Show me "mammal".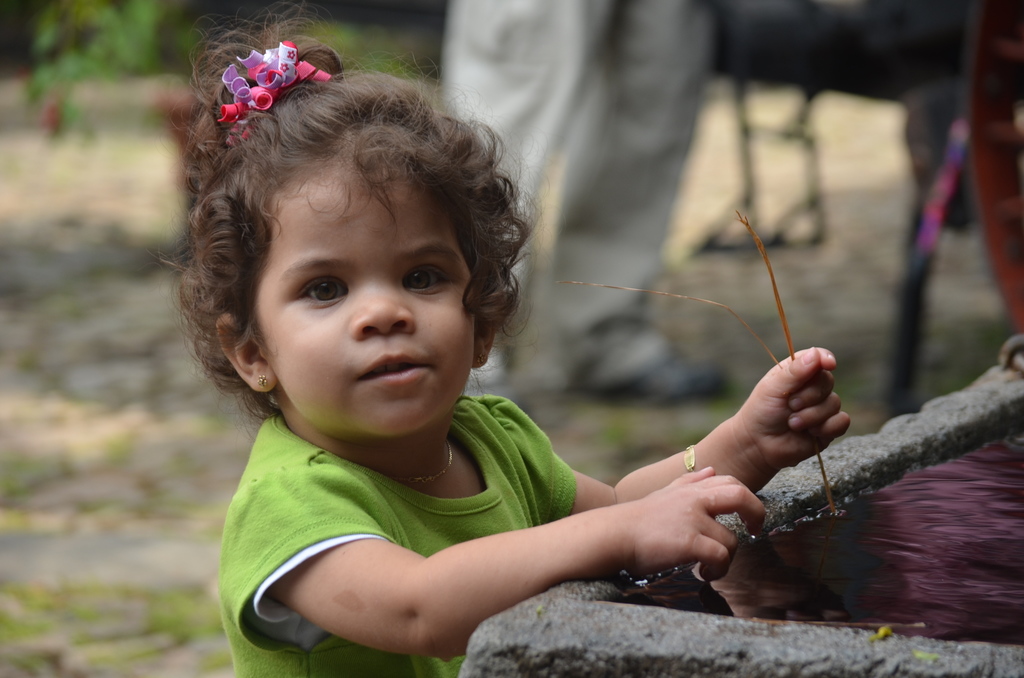
"mammal" is here: (145, 4, 851, 677).
